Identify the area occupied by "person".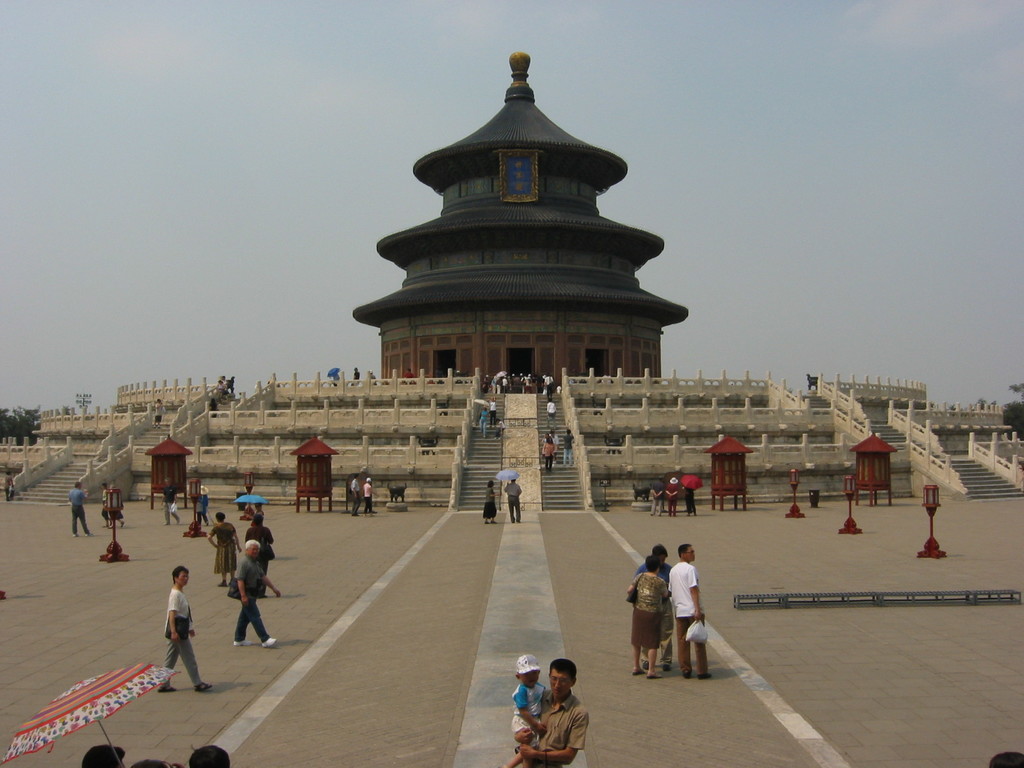
Area: crop(79, 744, 124, 767).
